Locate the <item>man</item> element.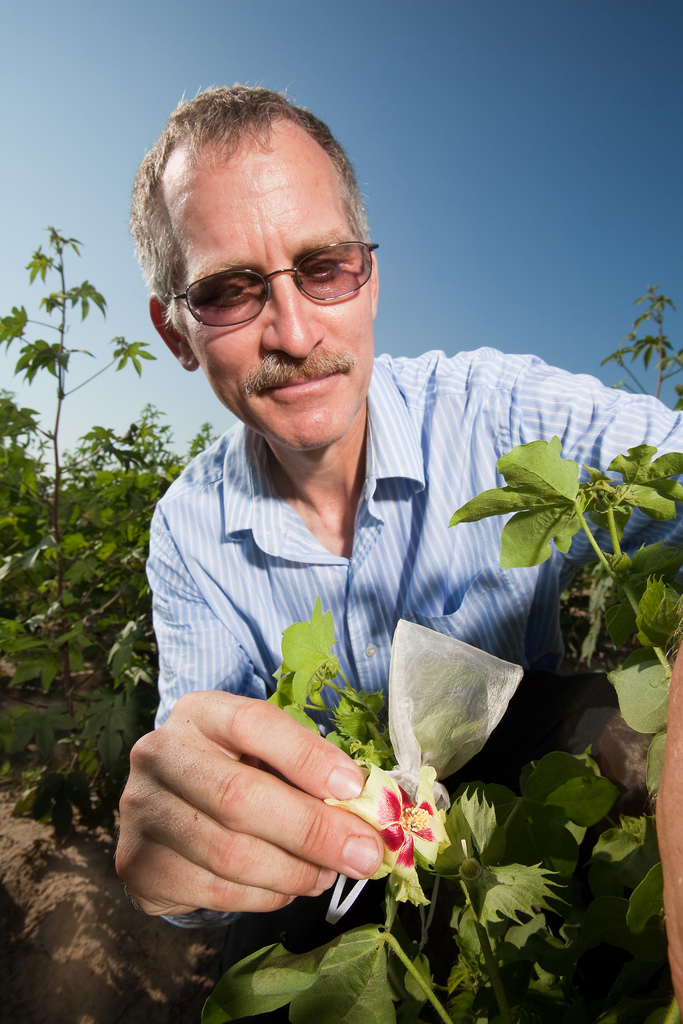
Element bbox: (left=87, top=115, right=620, bottom=938).
